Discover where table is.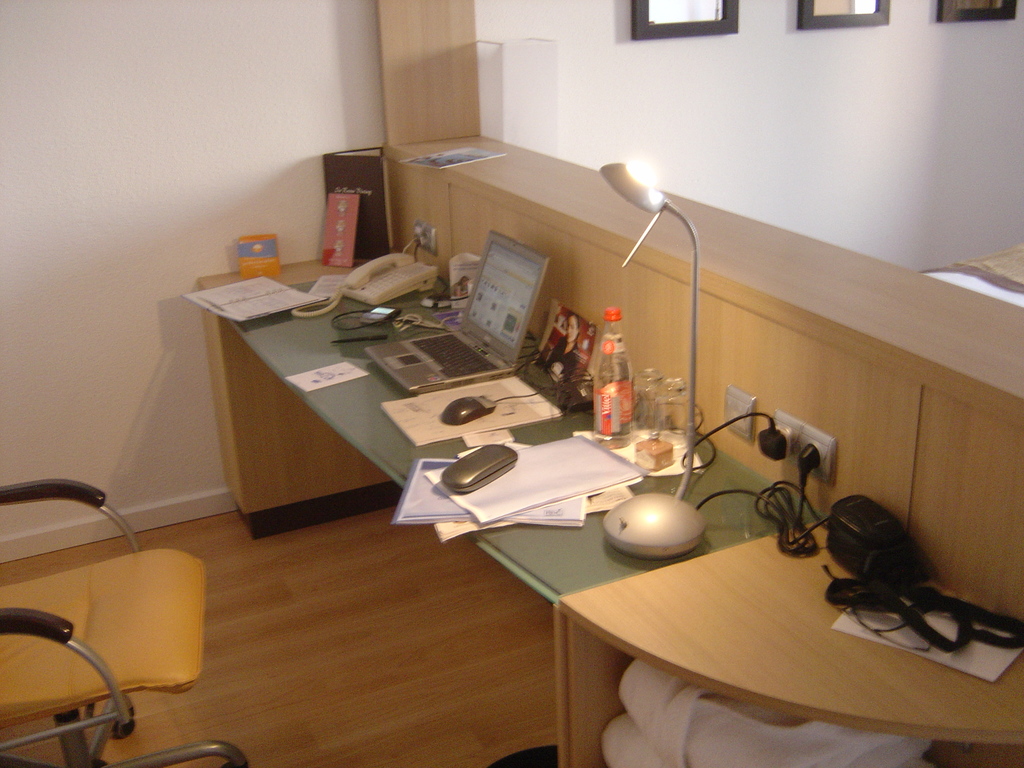
Discovered at BBox(188, 250, 1023, 761).
